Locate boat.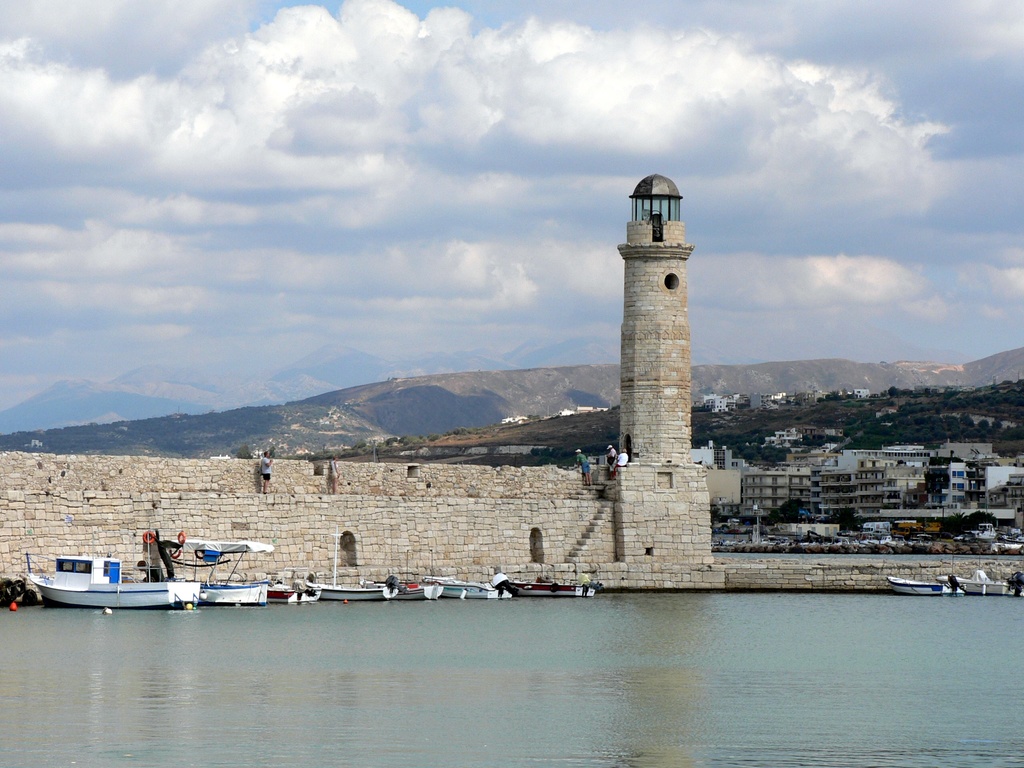
Bounding box: {"left": 317, "top": 579, "right": 390, "bottom": 599}.
